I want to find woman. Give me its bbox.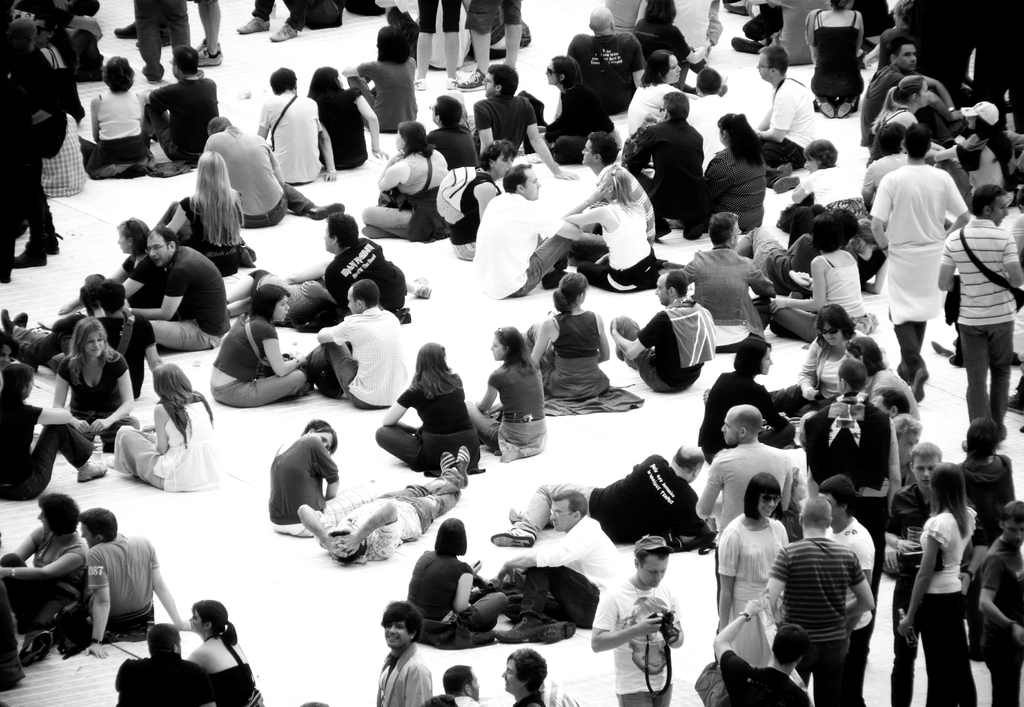
<region>270, 420, 340, 534</region>.
